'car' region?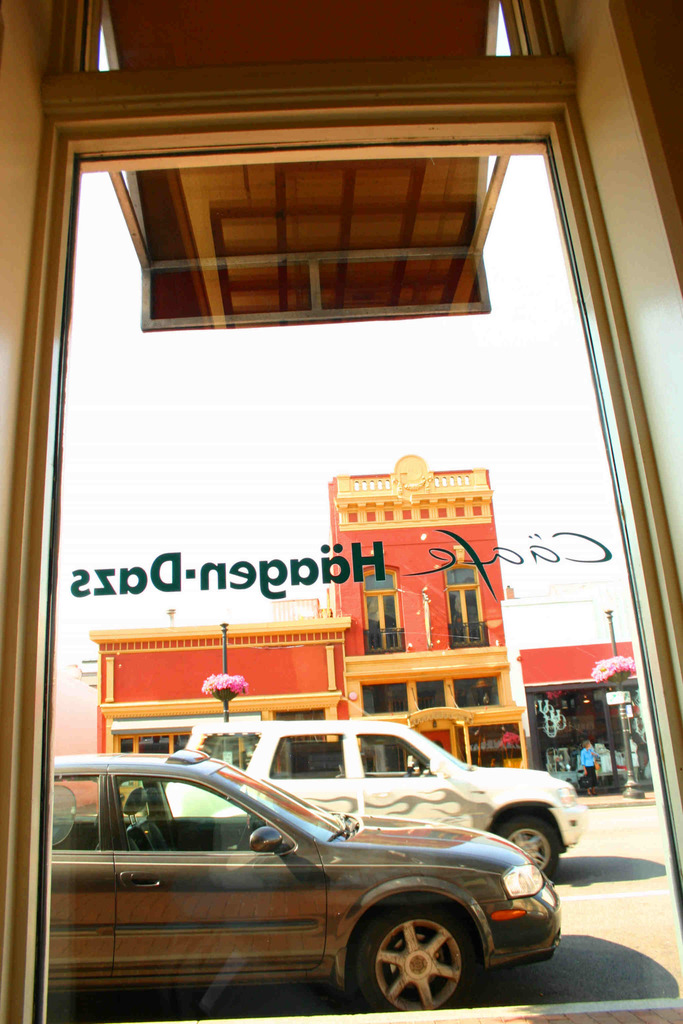
box=[164, 720, 588, 879]
